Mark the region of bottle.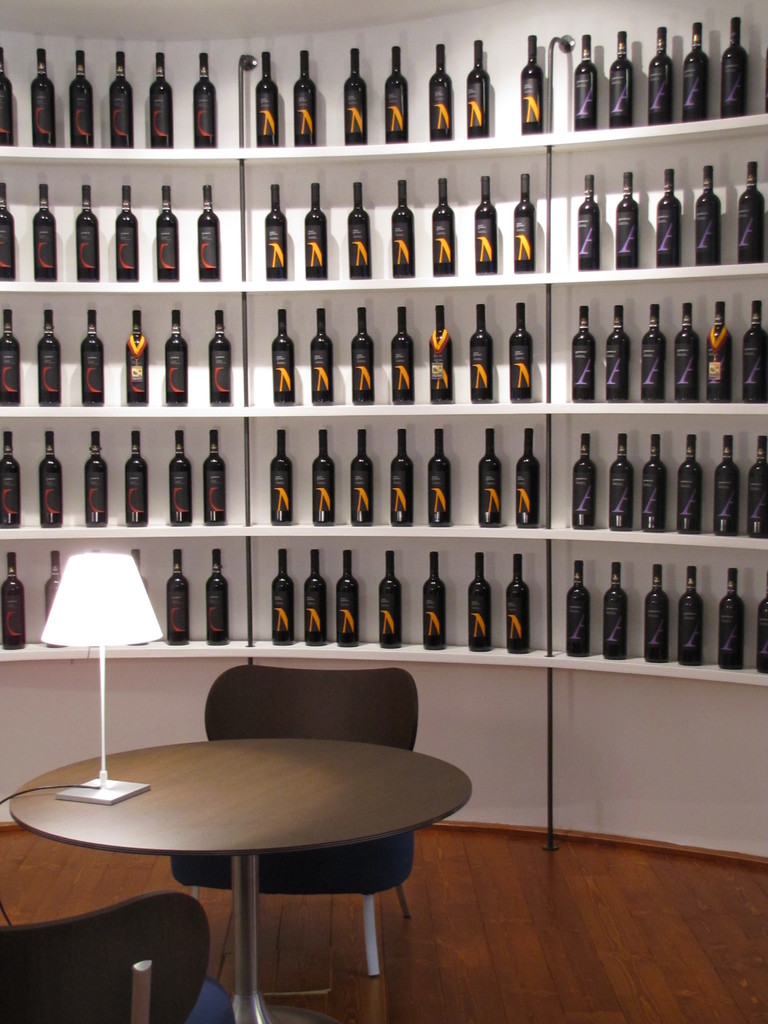
Region: <bbox>0, 553, 26, 644</bbox>.
